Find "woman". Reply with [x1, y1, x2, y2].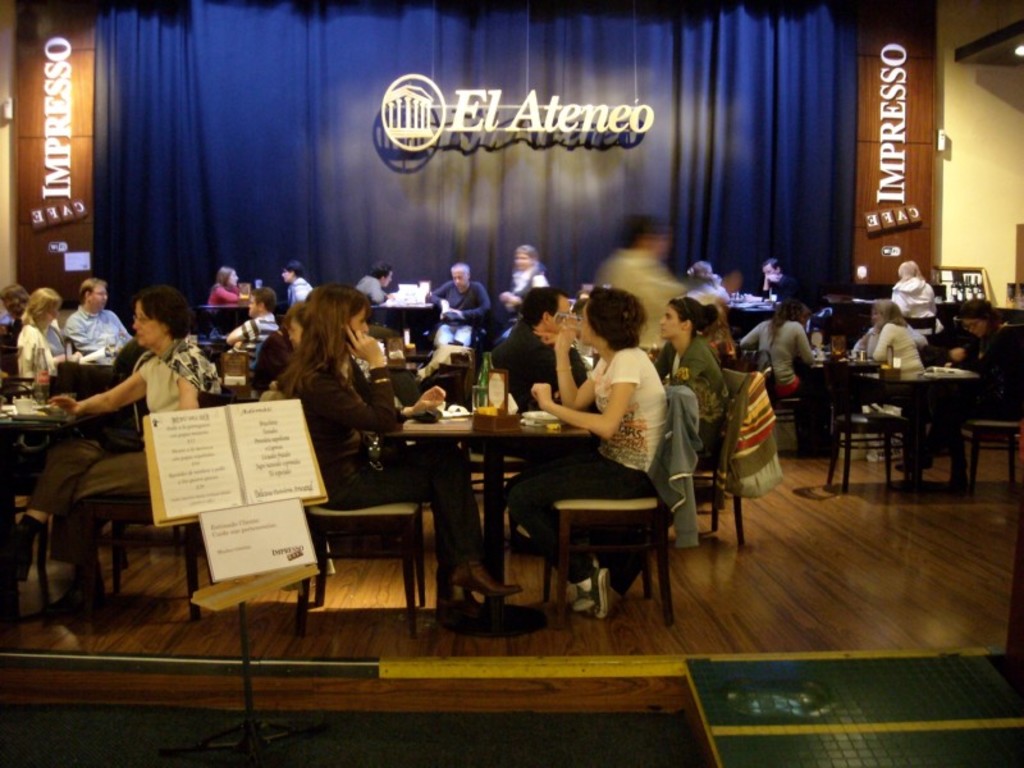
[513, 242, 557, 301].
